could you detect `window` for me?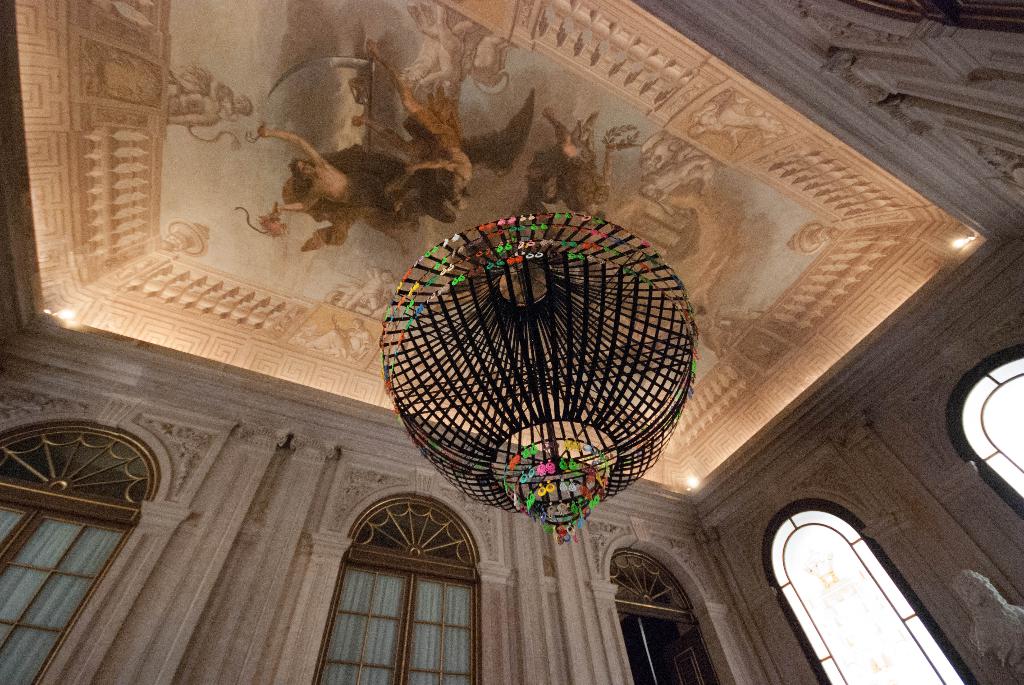
Detection result: (725, 452, 955, 659).
